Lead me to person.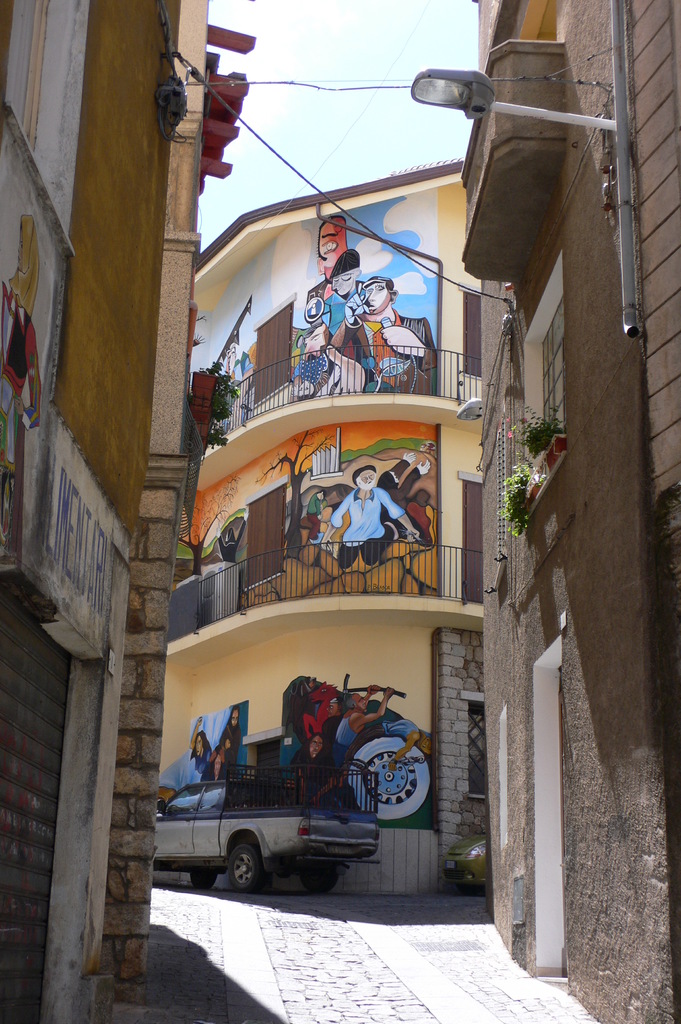
Lead to Rect(383, 720, 431, 762).
